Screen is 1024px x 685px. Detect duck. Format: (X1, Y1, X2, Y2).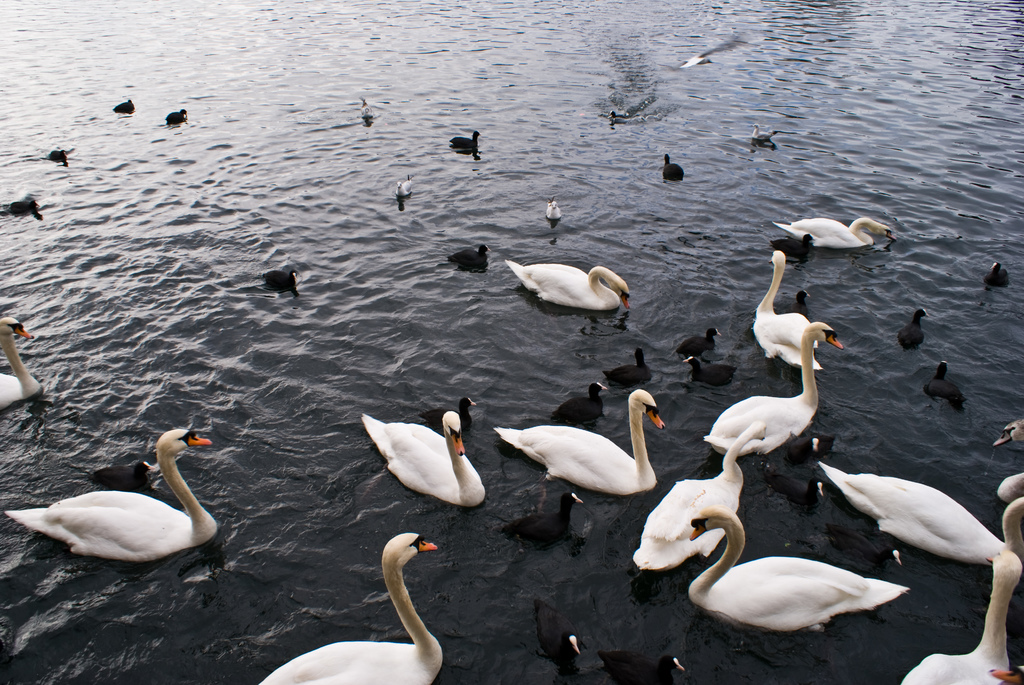
(659, 150, 685, 177).
